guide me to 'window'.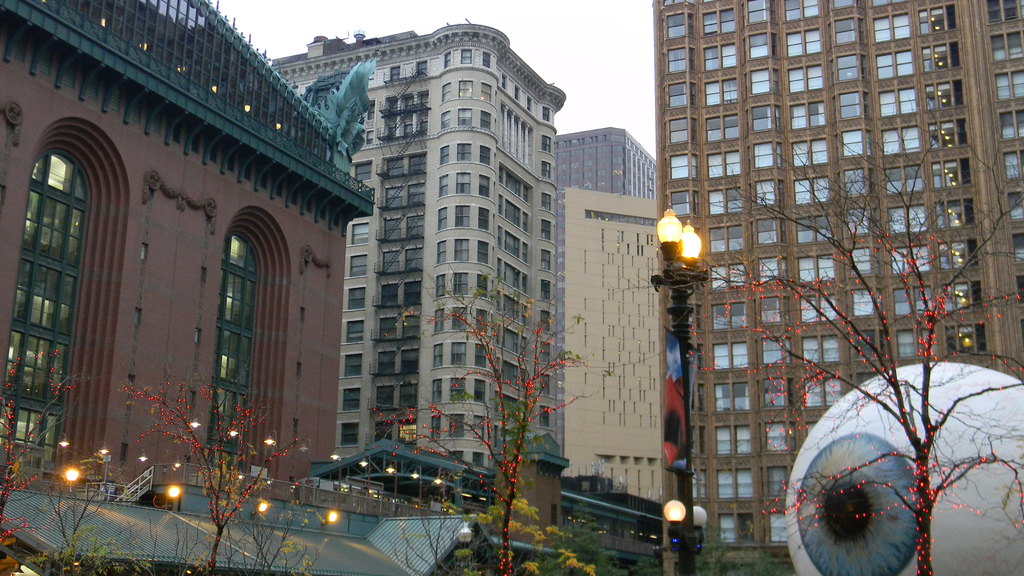
Guidance: x1=454 y1=238 x2=470 y2=260.
